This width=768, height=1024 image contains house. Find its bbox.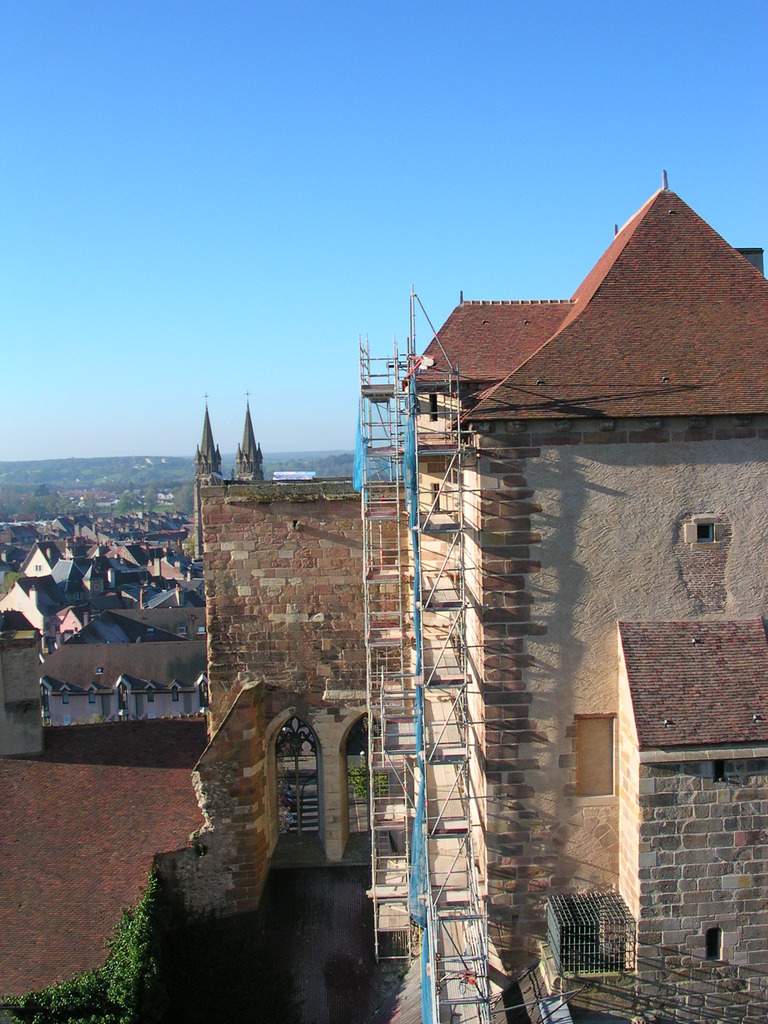
<region>194, 381, 413, 888</region>.
